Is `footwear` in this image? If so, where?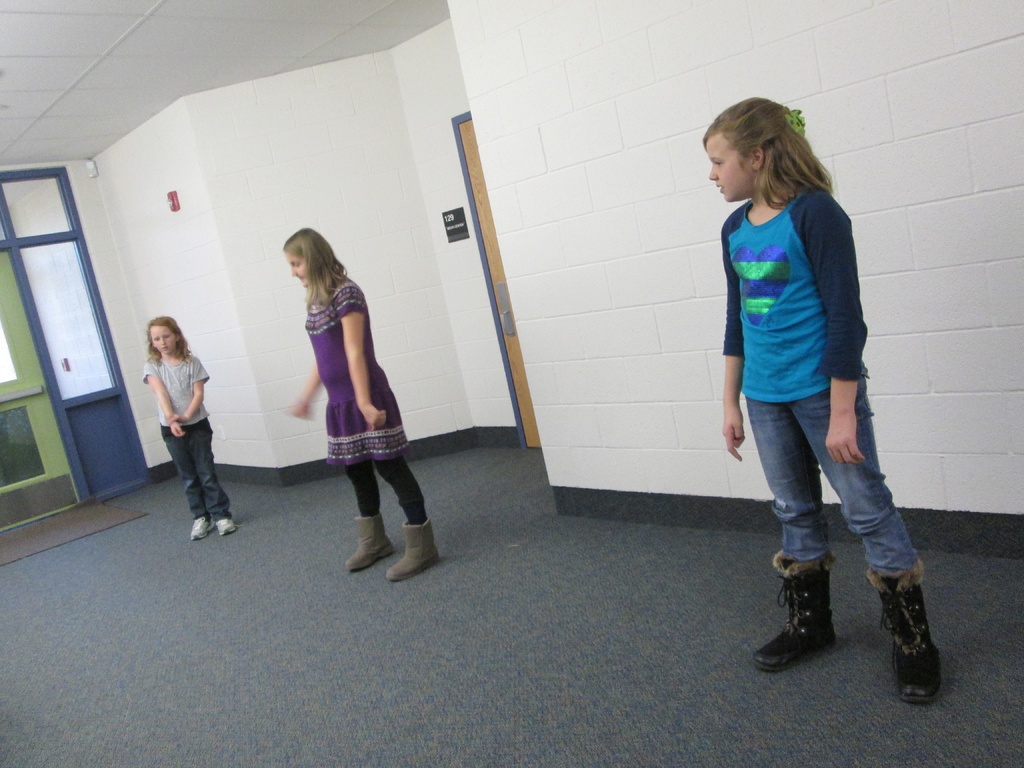
Yes, at (x1=189, y1=512, x2=212, y2=542).
